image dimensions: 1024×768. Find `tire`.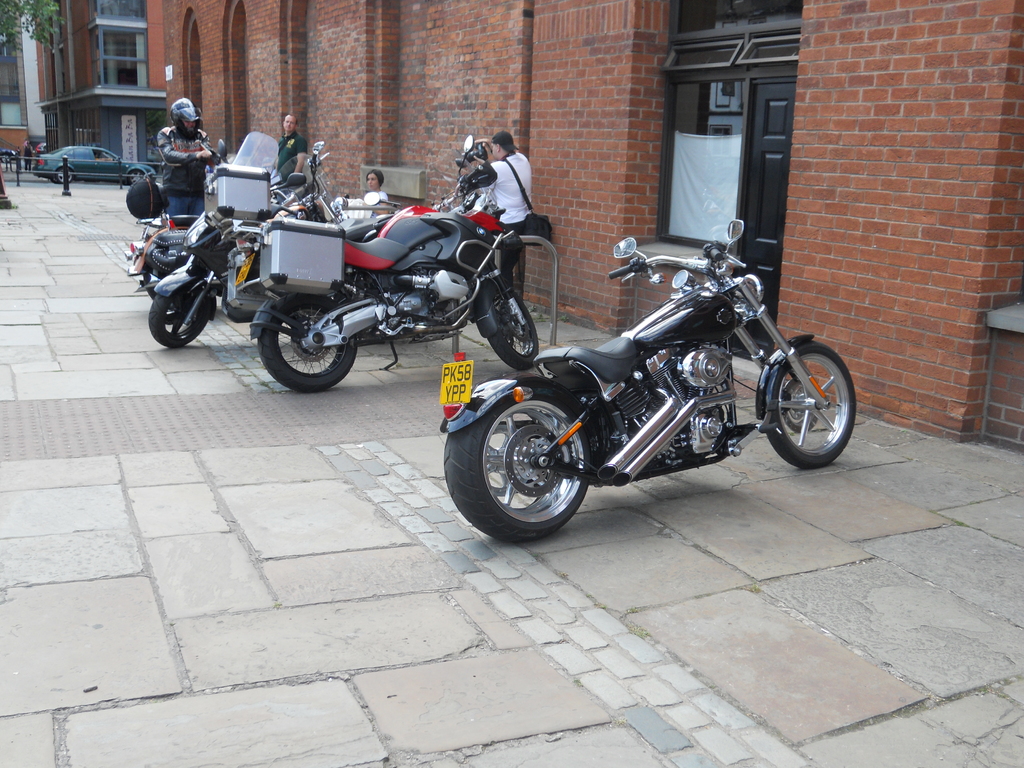
<region>150, 281, 216, 351</region>.
